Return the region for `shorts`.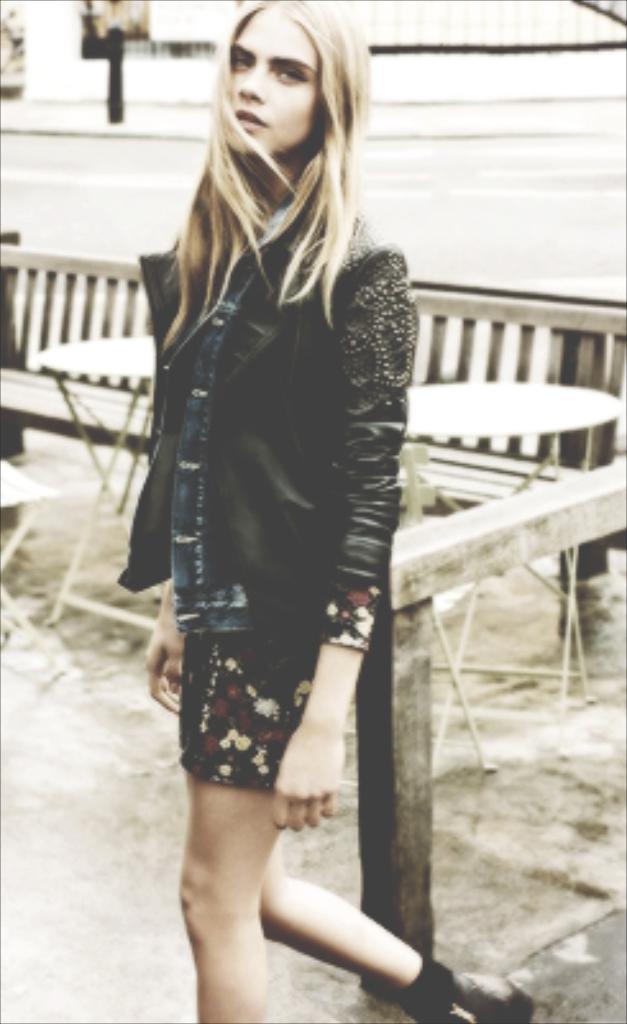
[169, 668, 305, 817].
